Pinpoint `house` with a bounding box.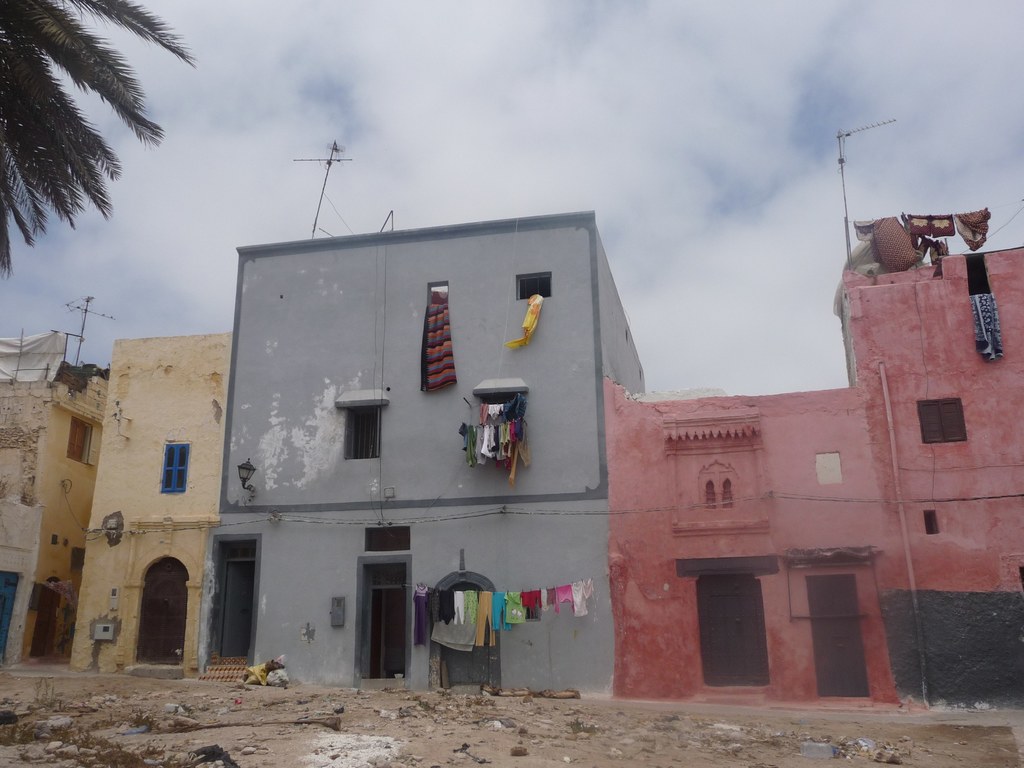
bbox=[198, 205, 646, 698].
